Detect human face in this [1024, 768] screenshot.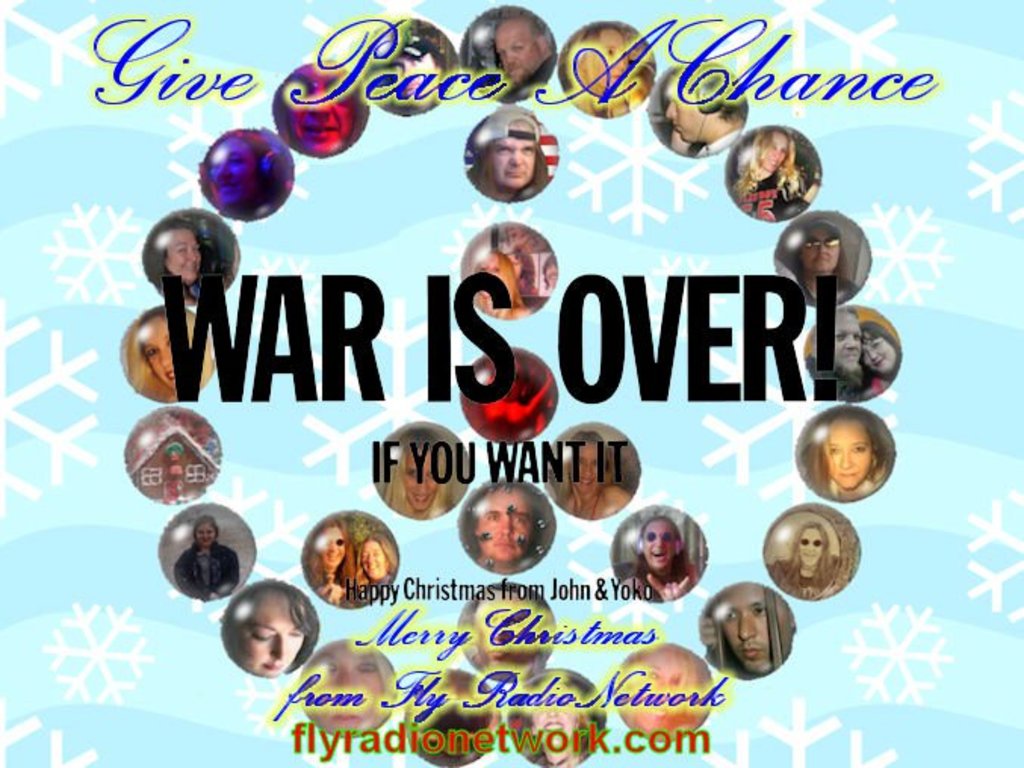
Detection: [569, 432, 599, 494].
